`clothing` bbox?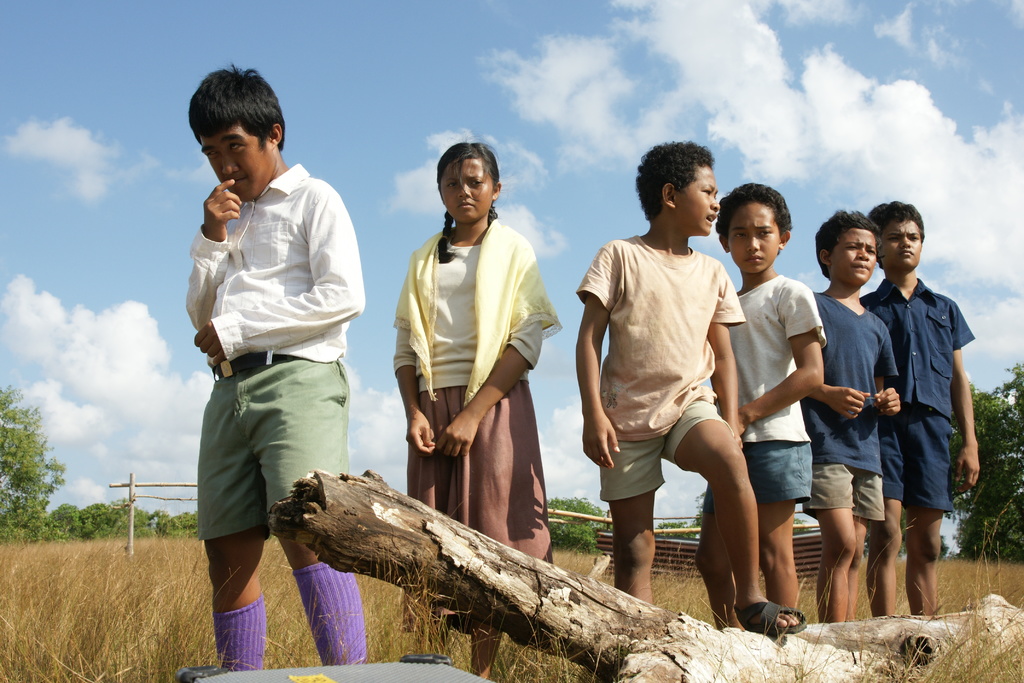
566:226:790:495
